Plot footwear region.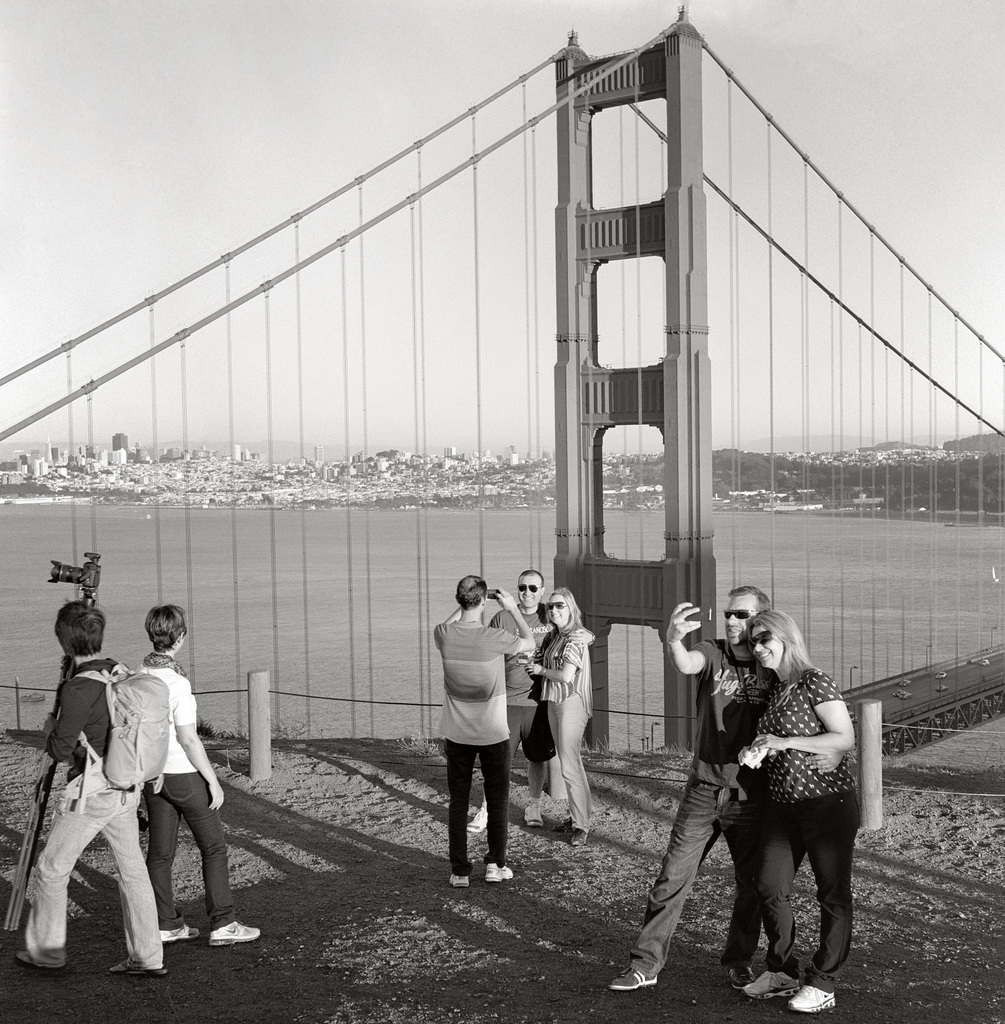
Plotted at {"left": 465, "top": 801, "right": 494, "bottom": 832}.
